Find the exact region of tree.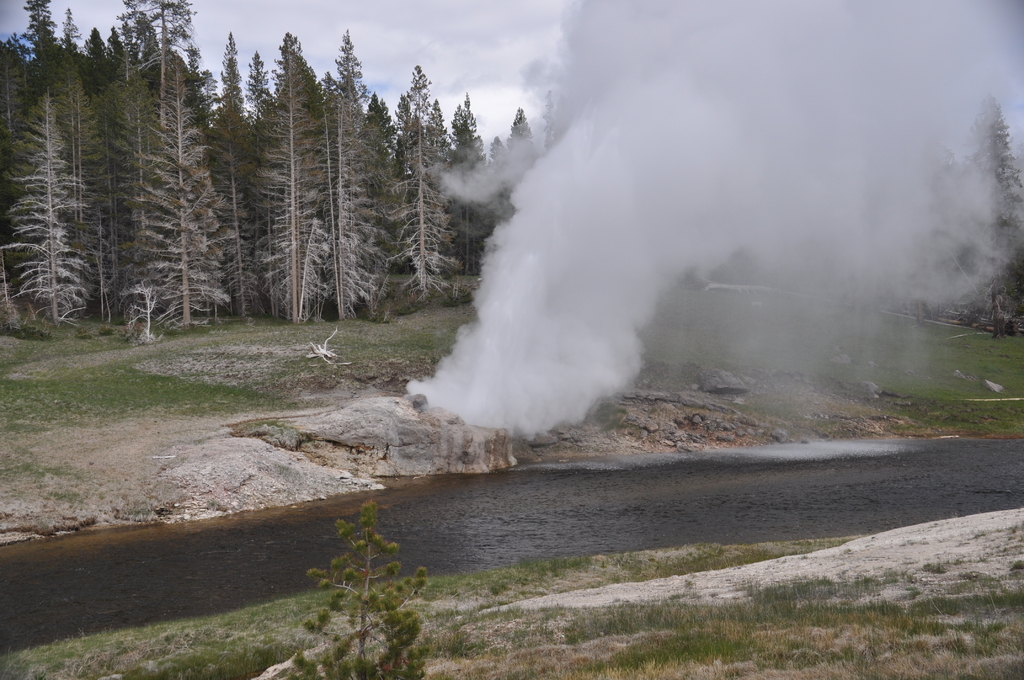
Exact region: Rect(50, 75, 106, 309).
